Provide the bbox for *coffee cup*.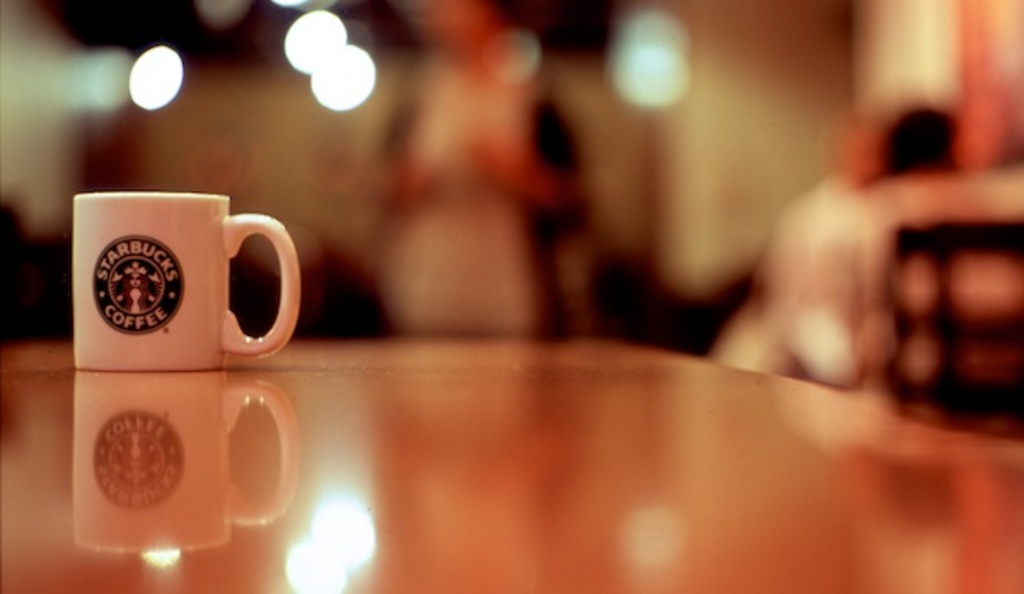
pyautogui.locateOnScreen(72, 198, 304, 377).
